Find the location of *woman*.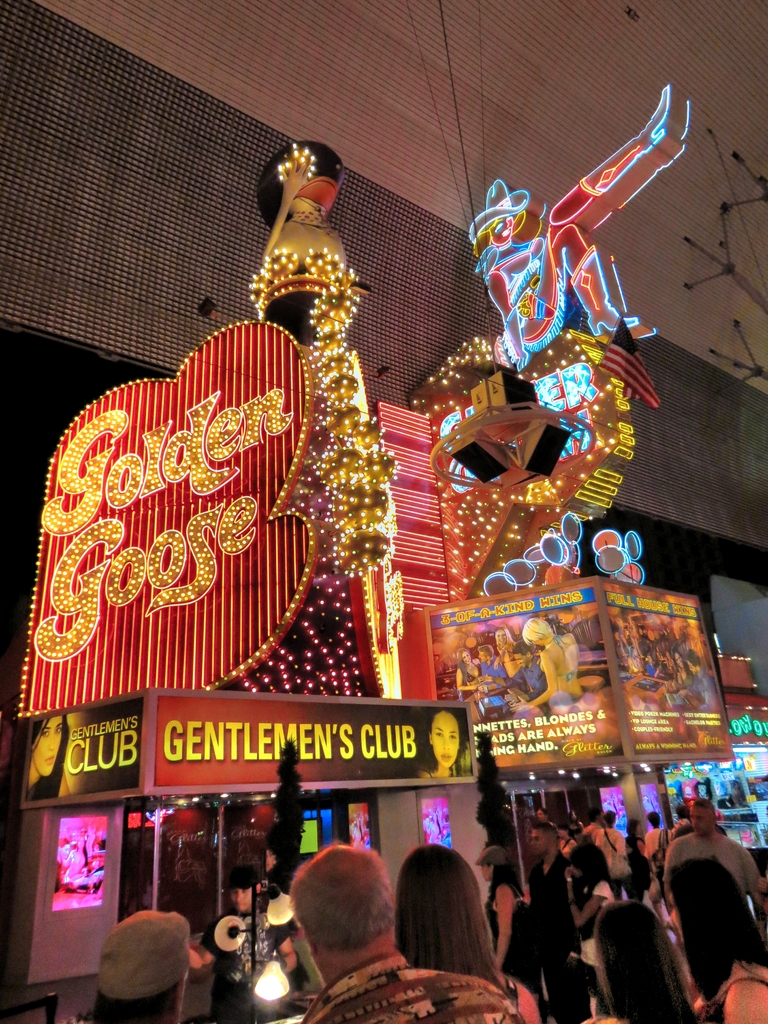
Location: <region>391, 845, 537, 1023</region>.
